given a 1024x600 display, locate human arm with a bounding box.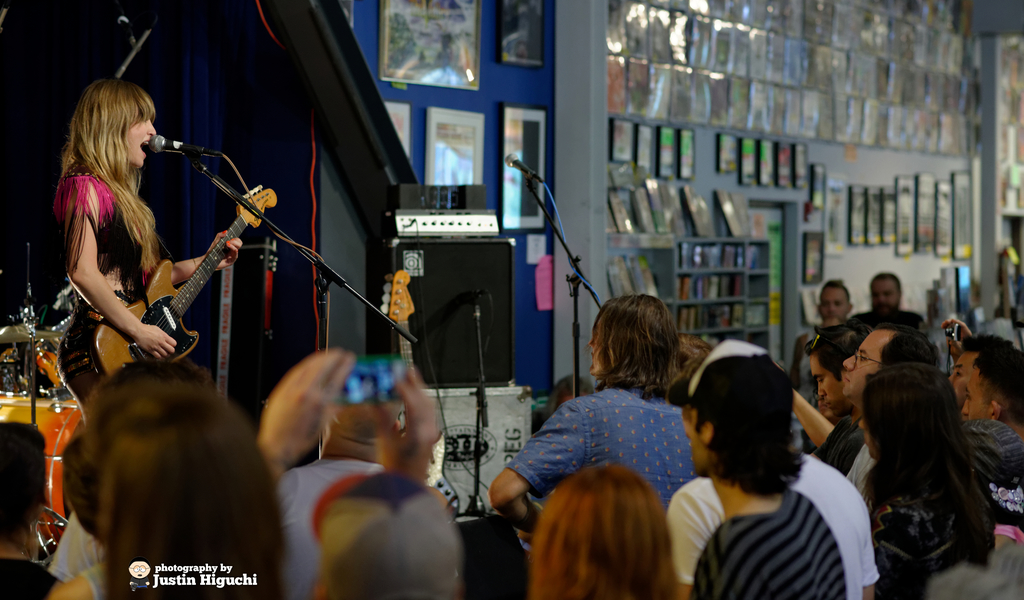
Located: bbox=(255, 346, 342, 466).
